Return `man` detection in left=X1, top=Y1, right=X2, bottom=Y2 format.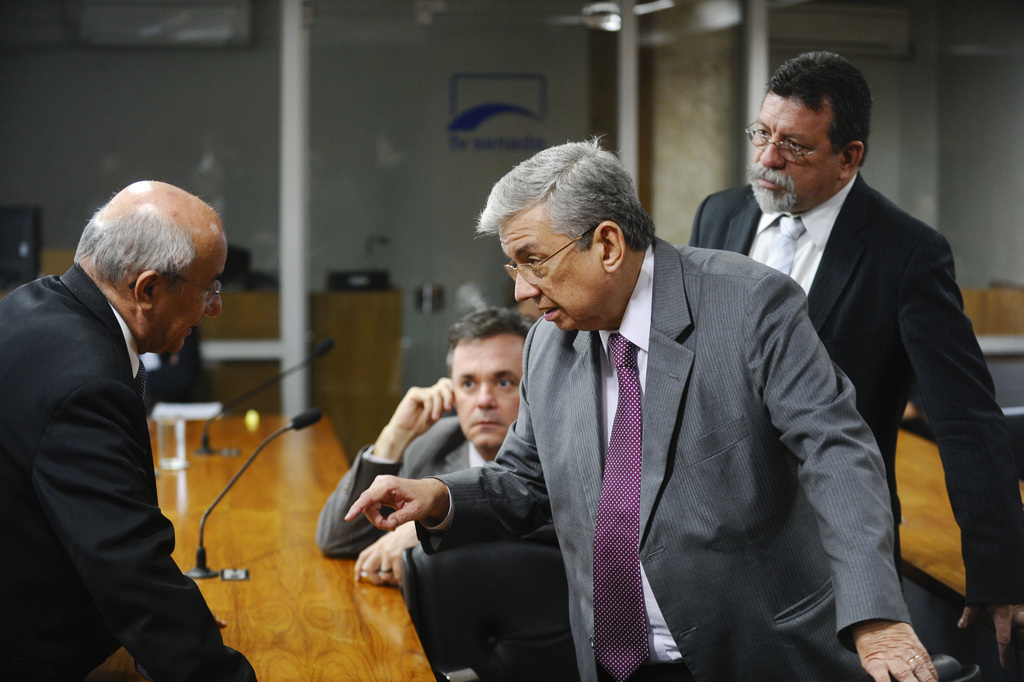
left=320, top=309, right=558, bottom=592.
